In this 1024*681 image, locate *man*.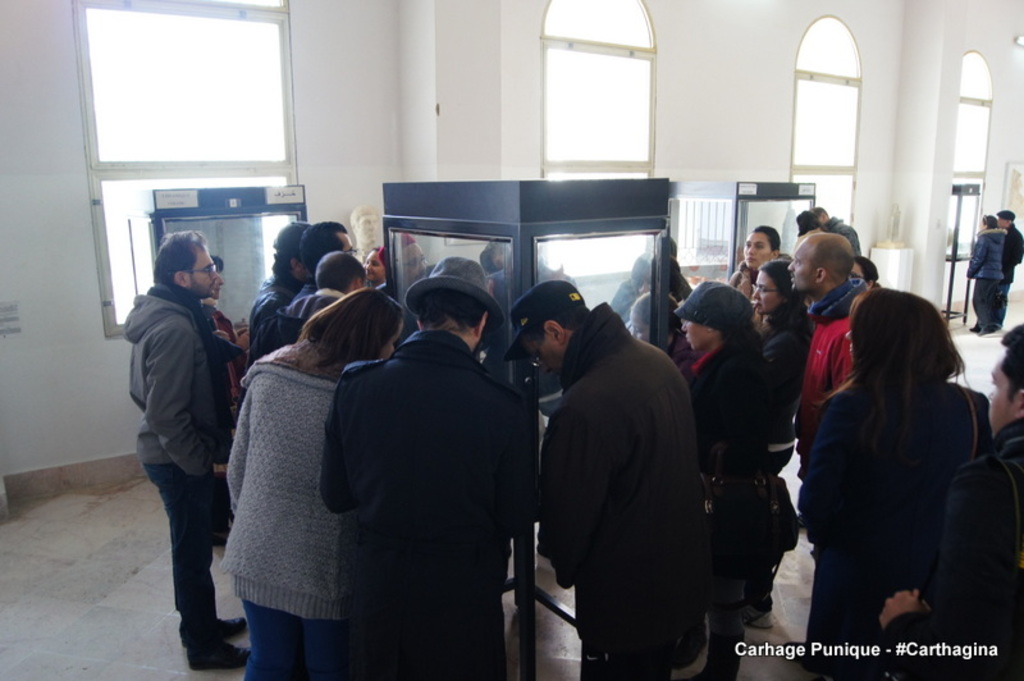
Bounding box: <box>115,215,252,643</box>.
